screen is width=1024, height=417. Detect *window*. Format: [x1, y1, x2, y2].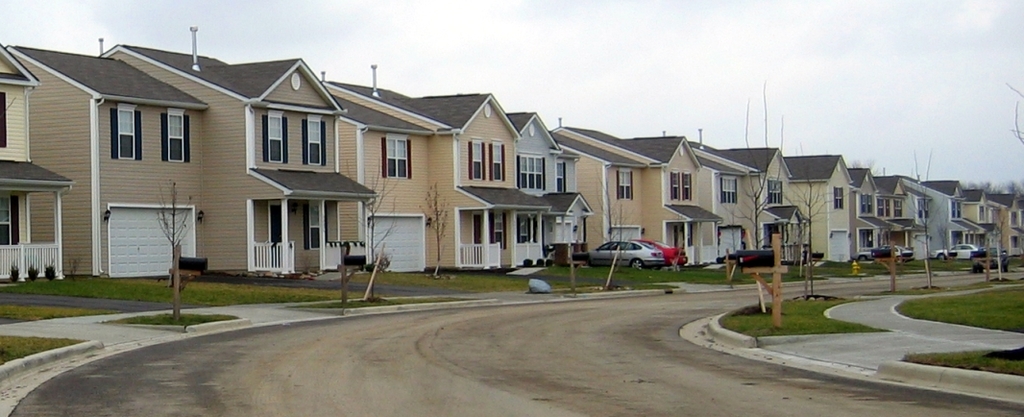
[599, 240, 641, 251].
